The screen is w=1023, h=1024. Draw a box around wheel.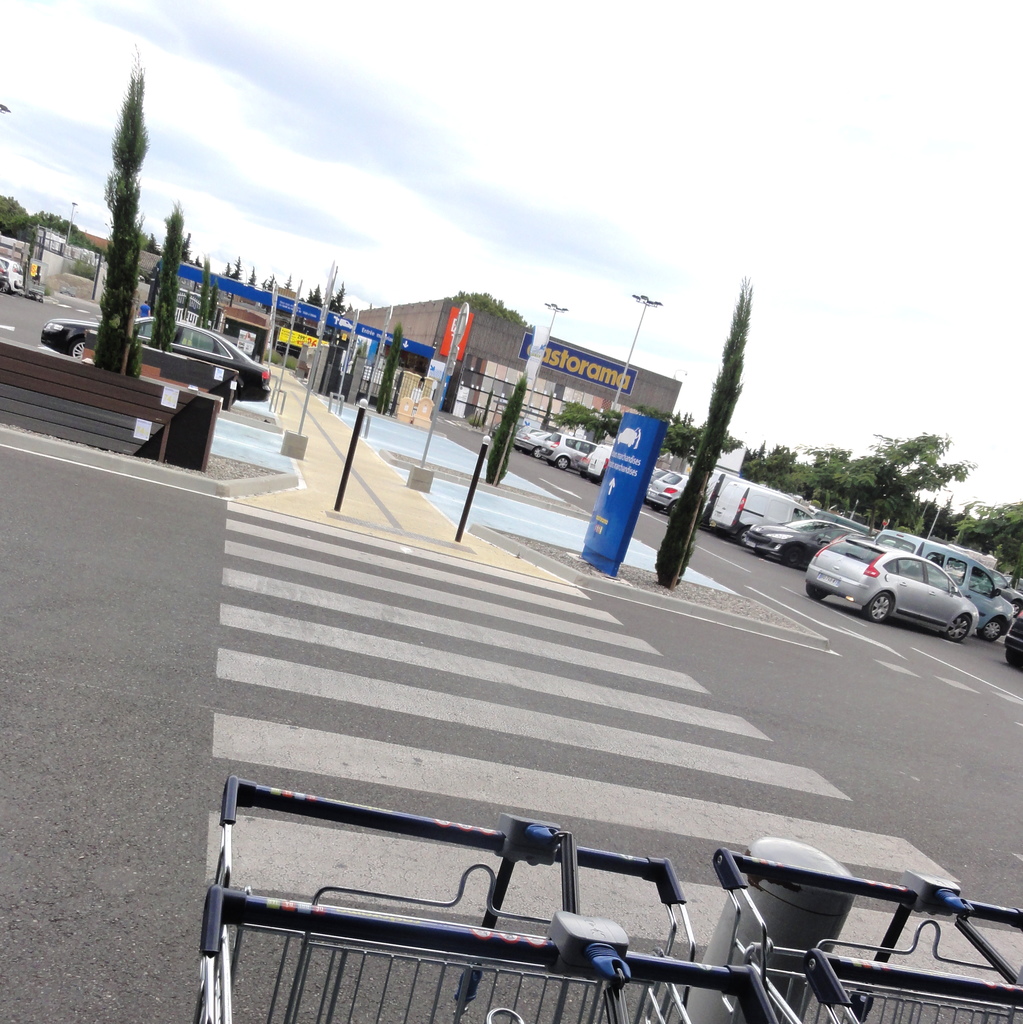
<box>867,587,894,622</box>.
